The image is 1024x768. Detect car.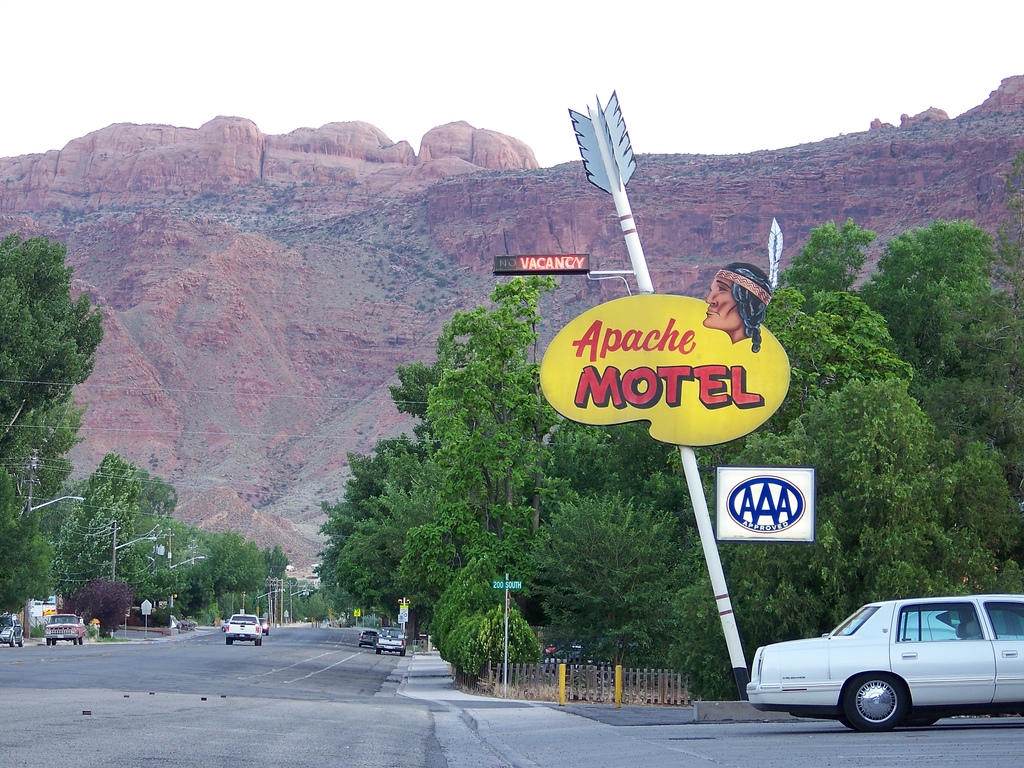
Detection: [753,593,1016,735].
